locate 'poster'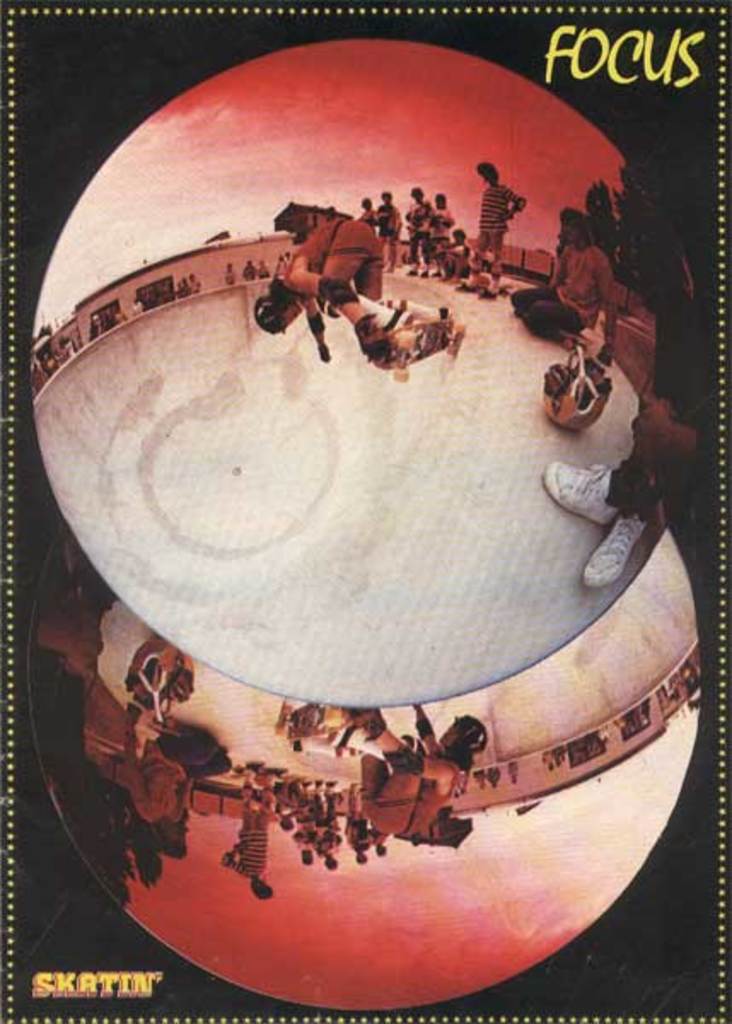
(x1=0, y1=0, x2=730, y2=1022)
